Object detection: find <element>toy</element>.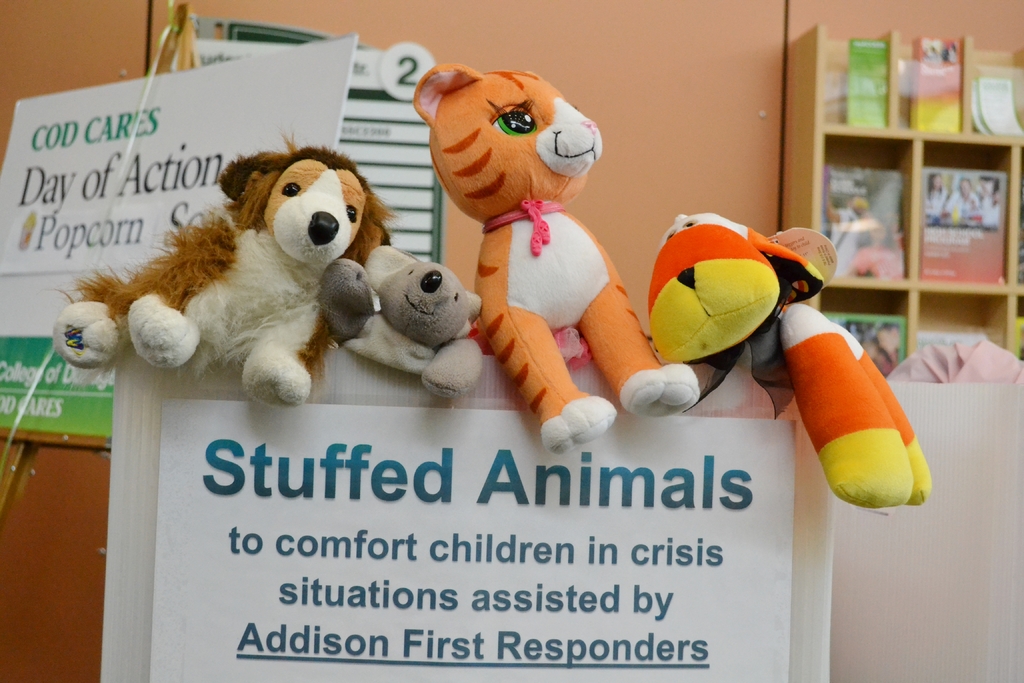
pyautogui.locateOnScreen(321, 220, 492, 403).
